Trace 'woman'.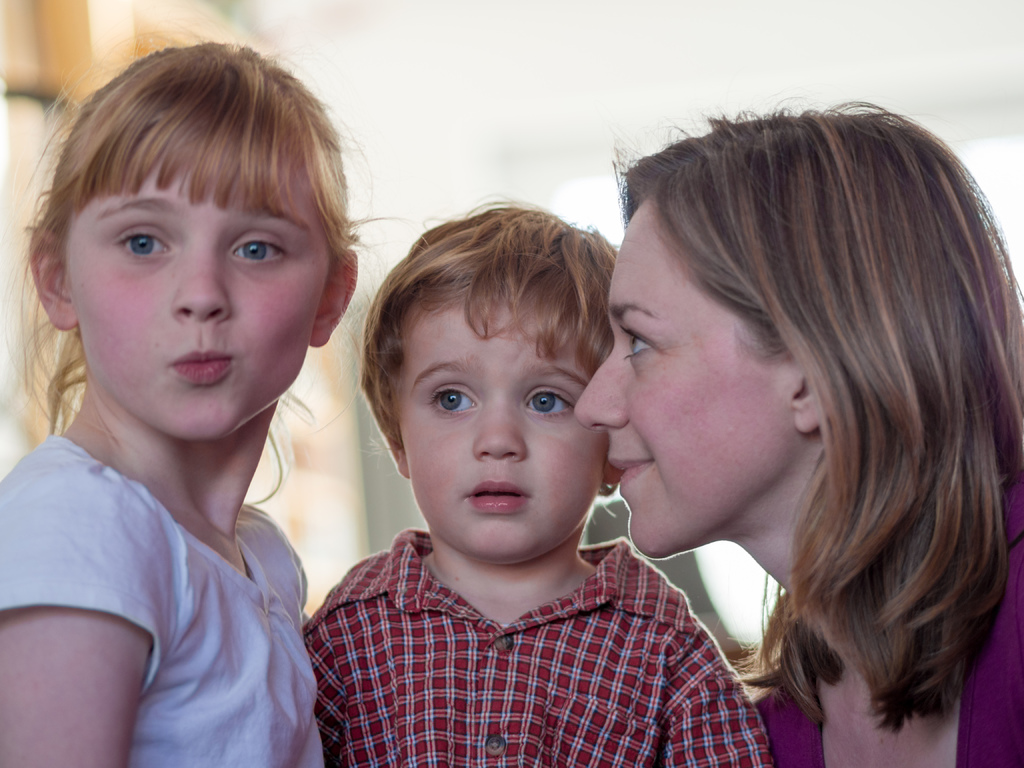
Traced to box(573, 93, 1021, 767).
